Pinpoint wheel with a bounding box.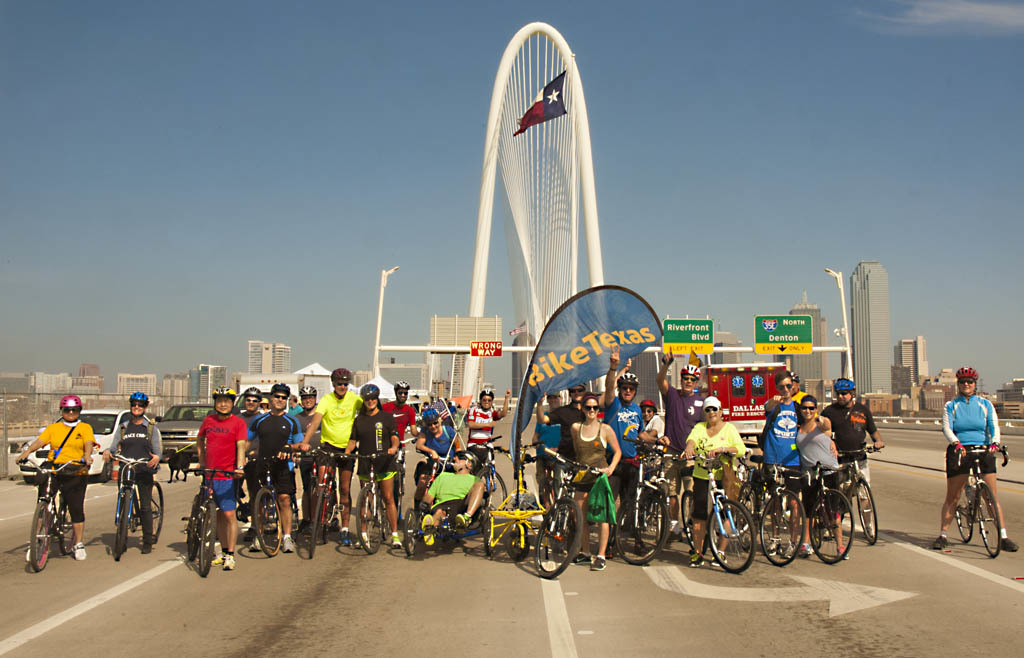
(left=23, top=499, right=54, bottom=567).
